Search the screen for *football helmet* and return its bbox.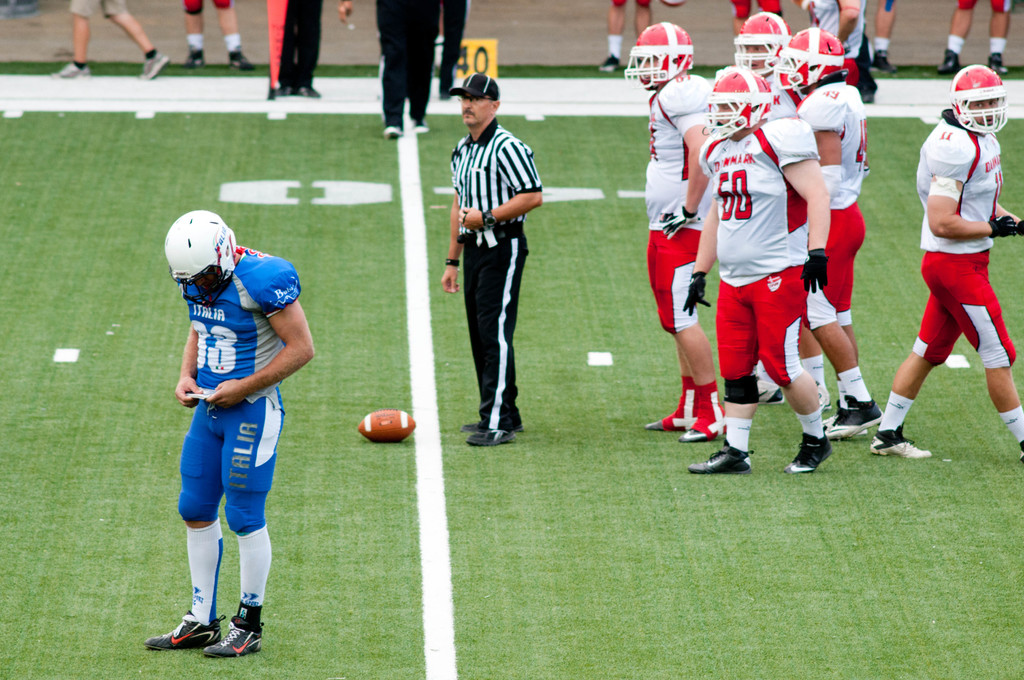
Found: 950, 65, 1008, 136.
